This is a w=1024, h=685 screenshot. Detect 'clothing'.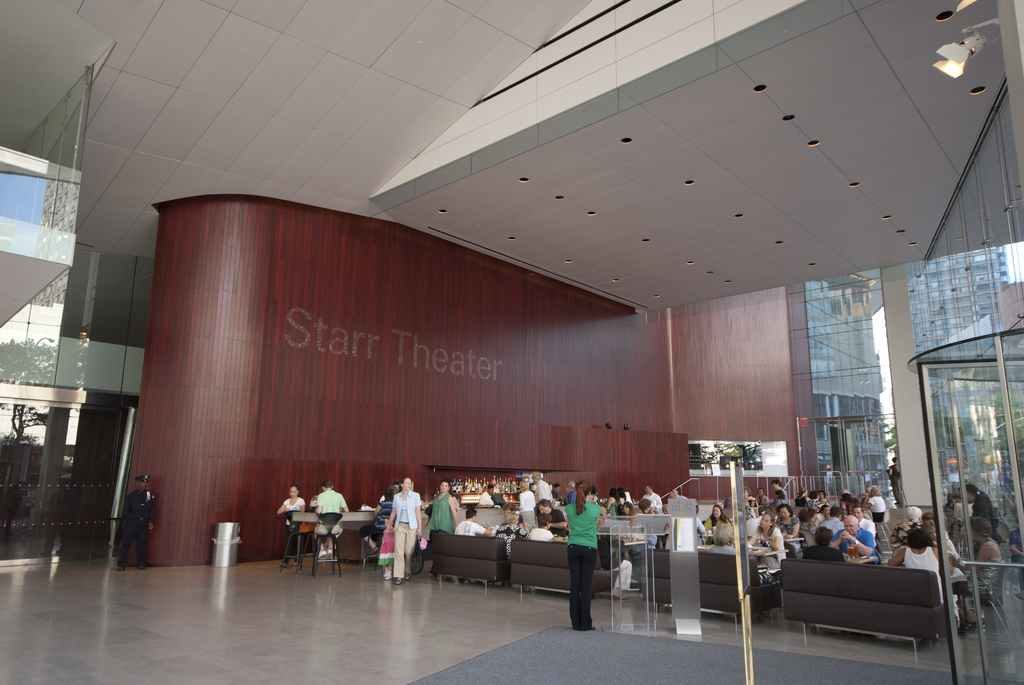
(277, 494, 303, 507).
